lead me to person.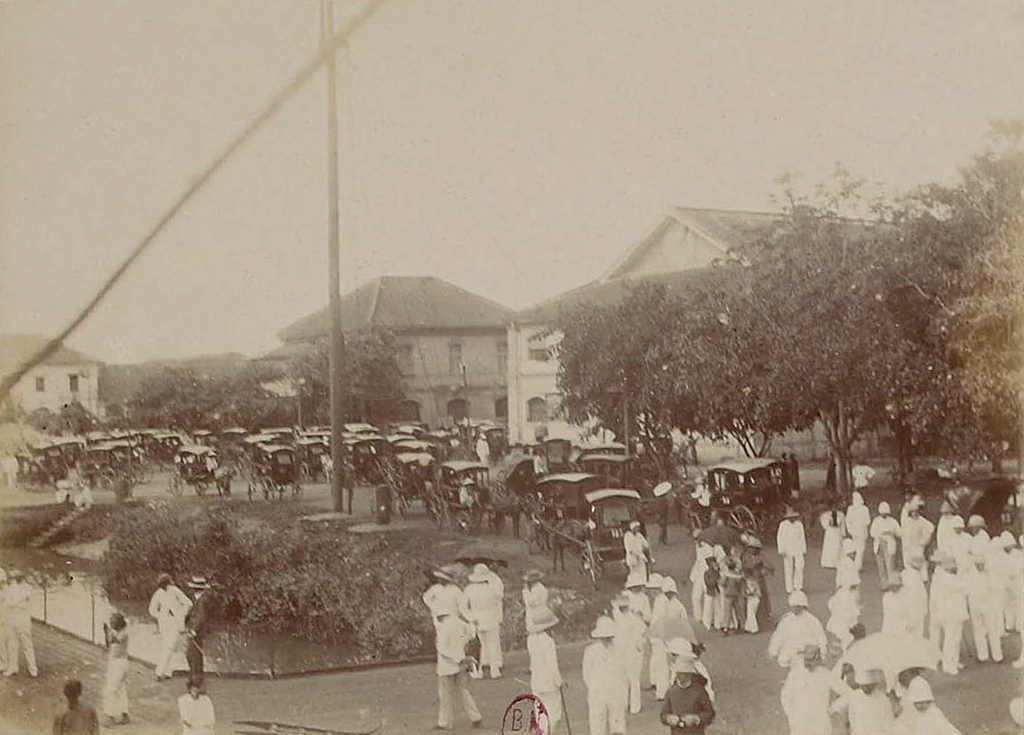
Lead to BBox(103, 612, 131, 726).
